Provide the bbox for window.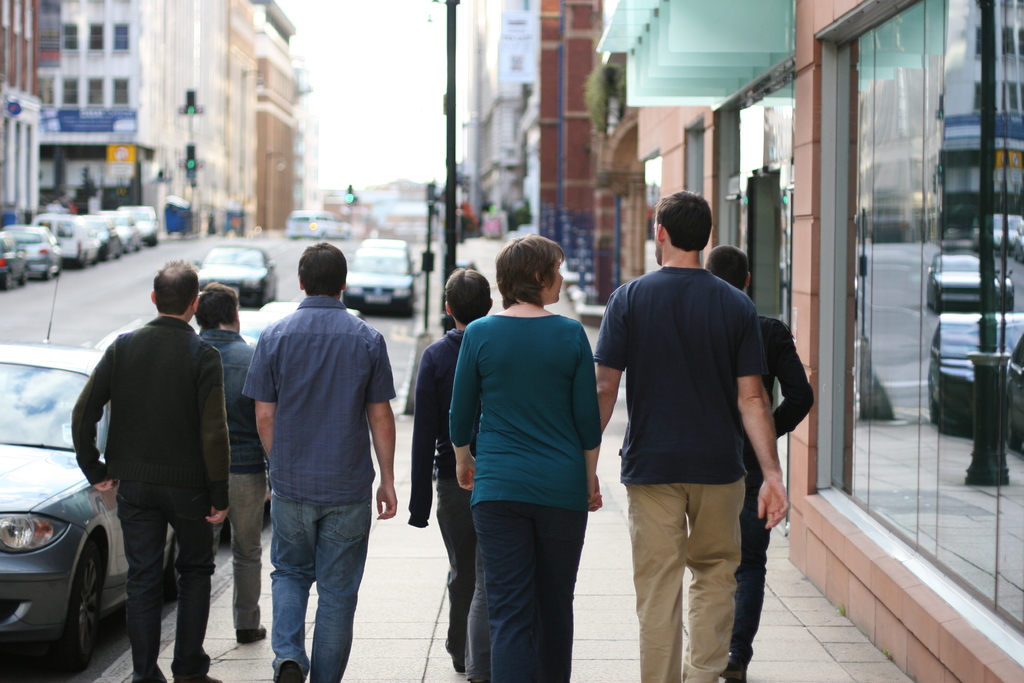
60 78 79 106.
